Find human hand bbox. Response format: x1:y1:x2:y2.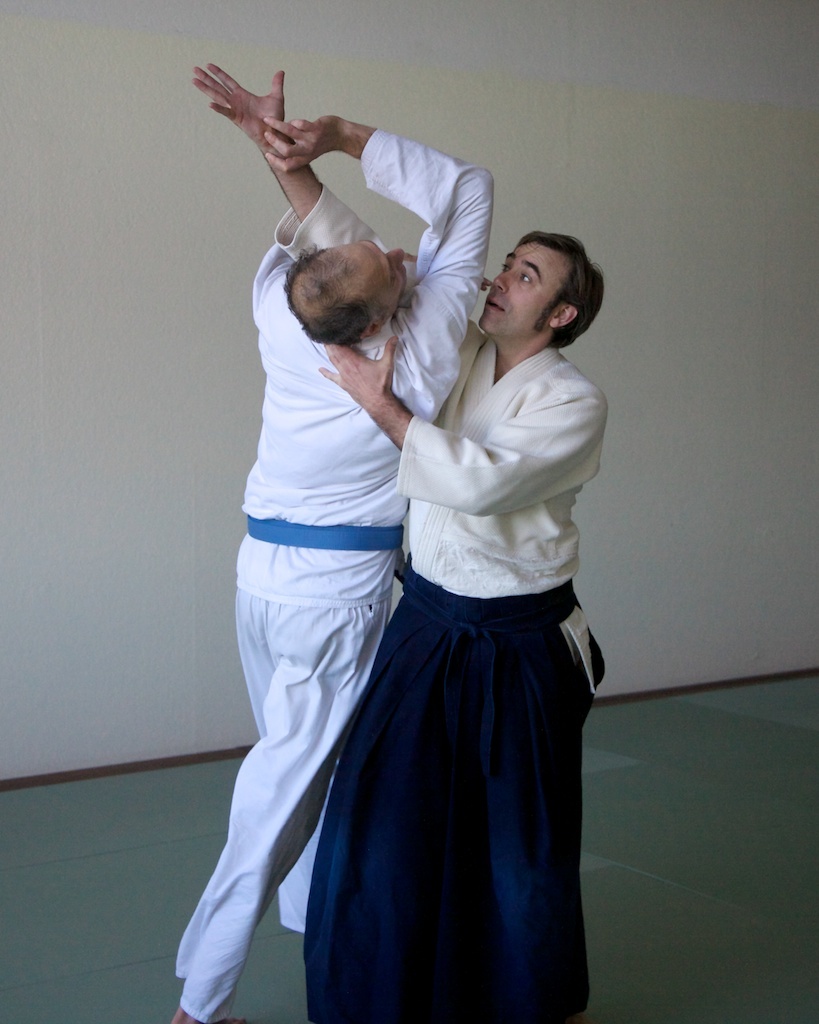
187:60:288:150.
